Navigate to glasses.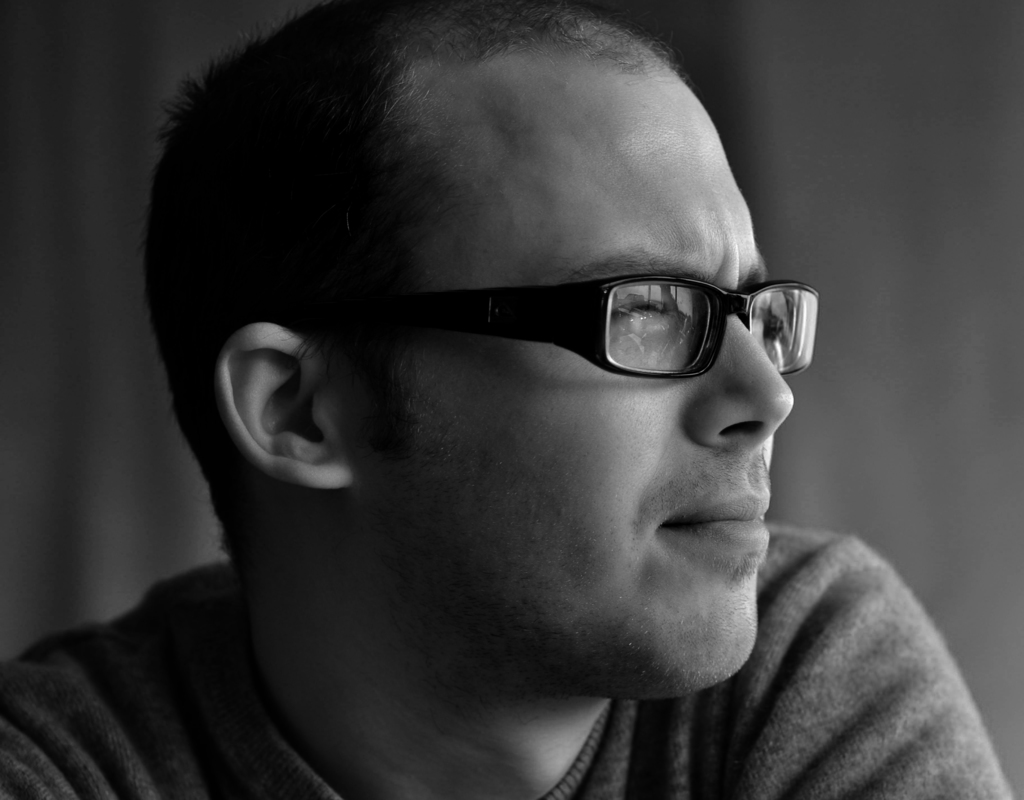
Navigation target: bbox(298, 274, 817, 379).
